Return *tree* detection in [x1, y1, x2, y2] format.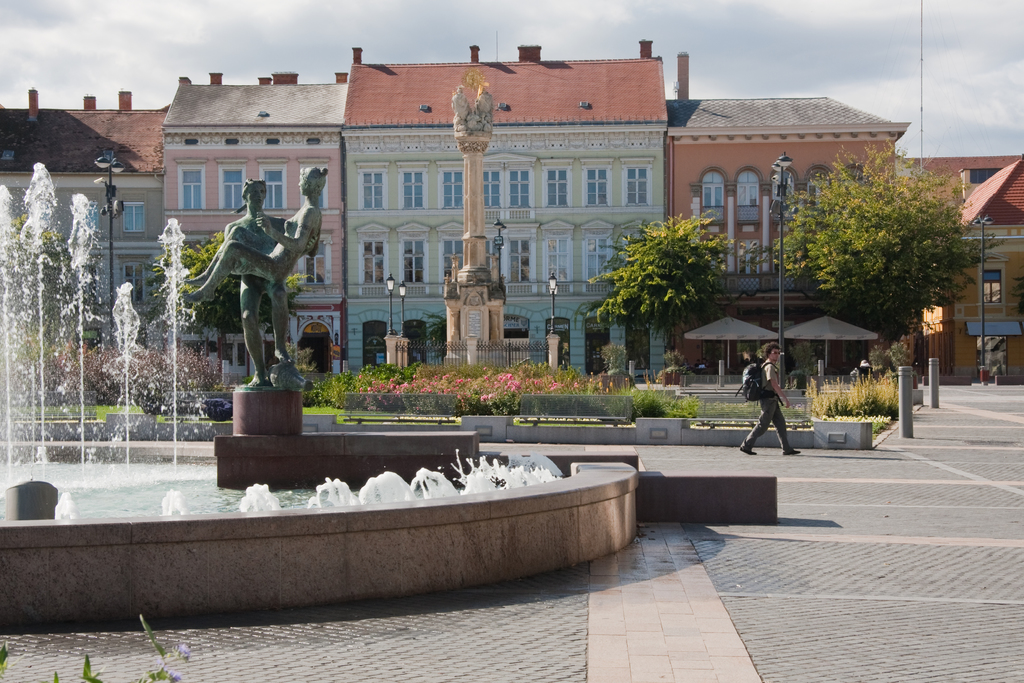
[141, 231, 317, 370].
